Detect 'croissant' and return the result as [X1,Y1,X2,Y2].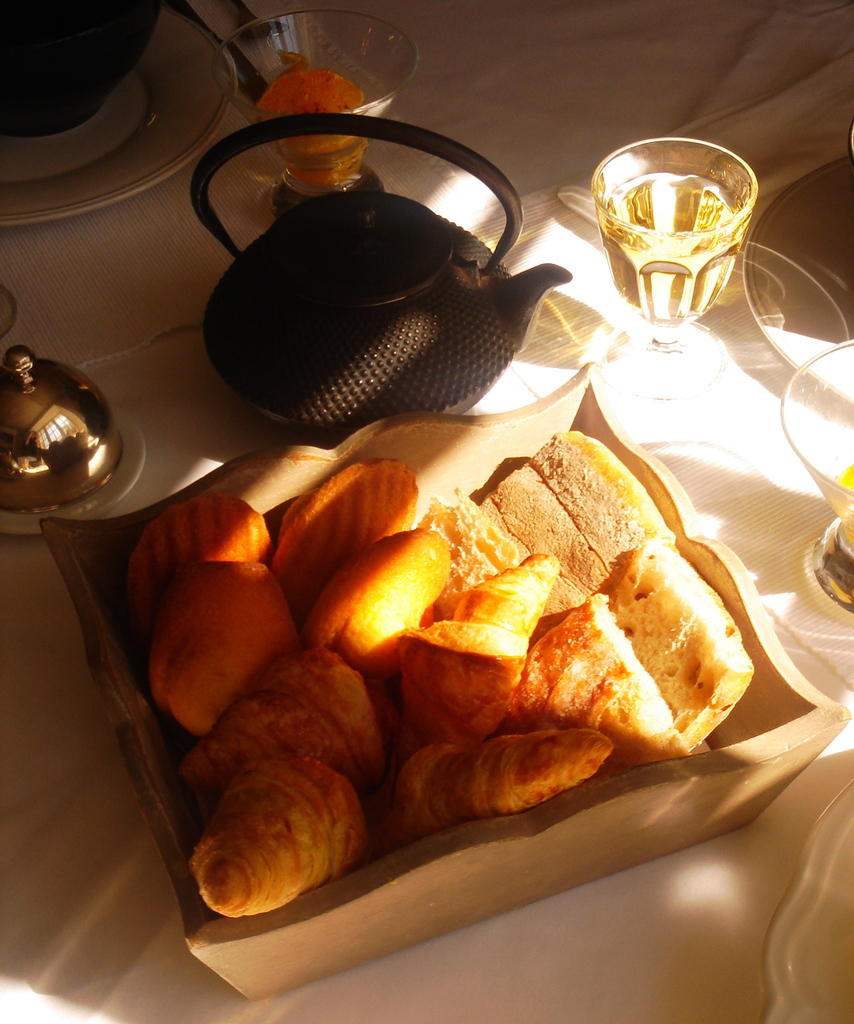
[382,727,616,850].
